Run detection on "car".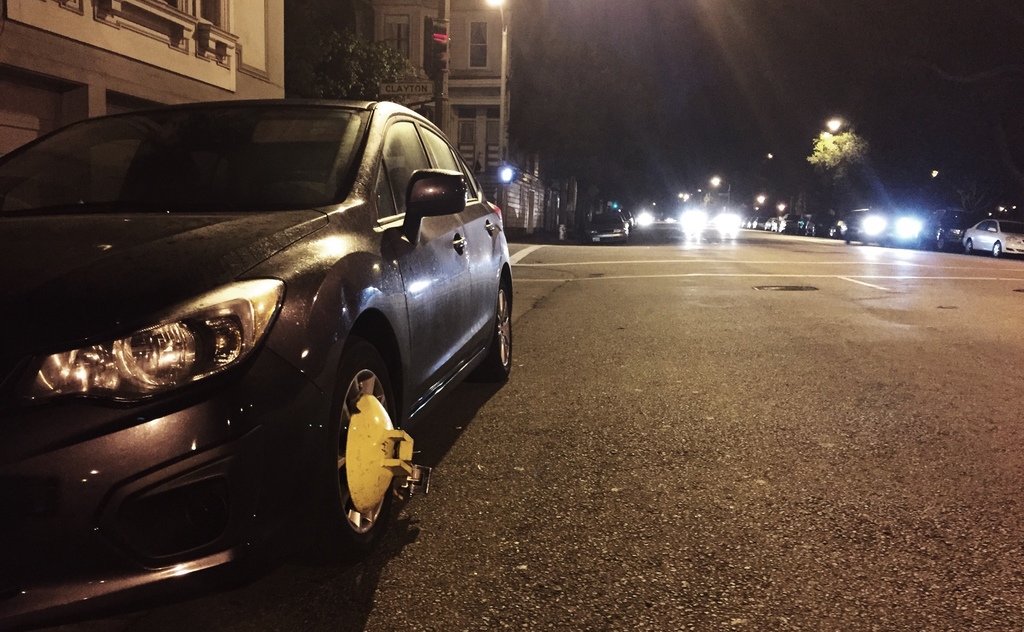
Result: [x1=586, y1=216, x2=631, y2=245].
